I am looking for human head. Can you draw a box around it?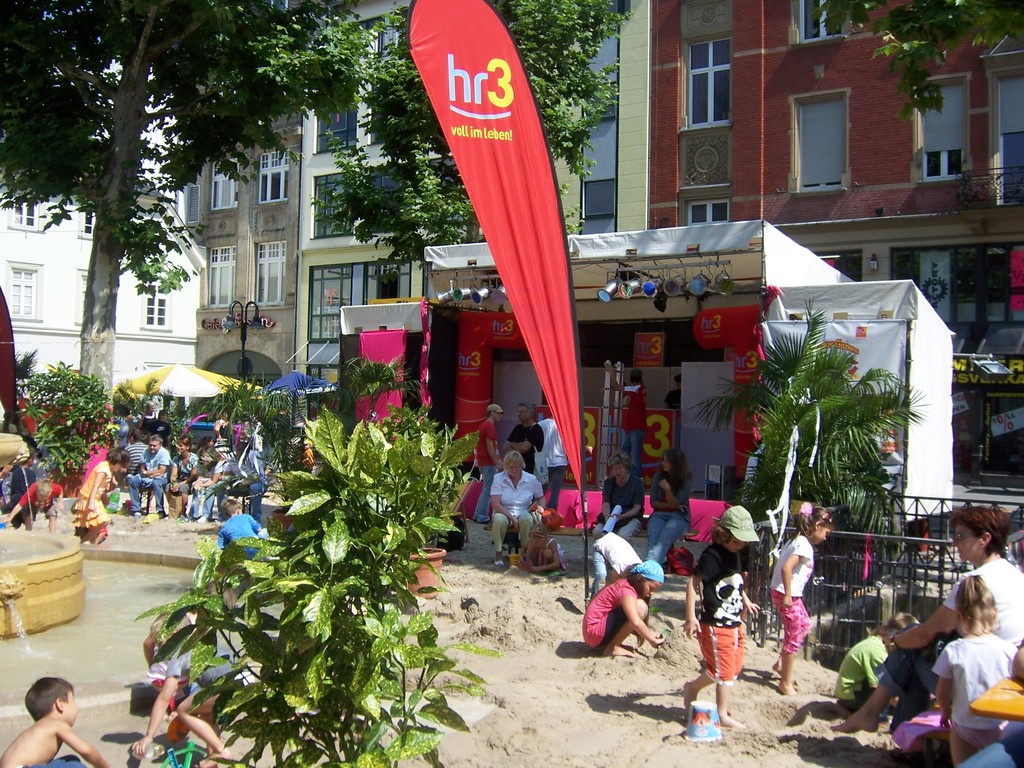
Sure, the bounding box is x1=200, y1=433, x2=215, y2=449.
